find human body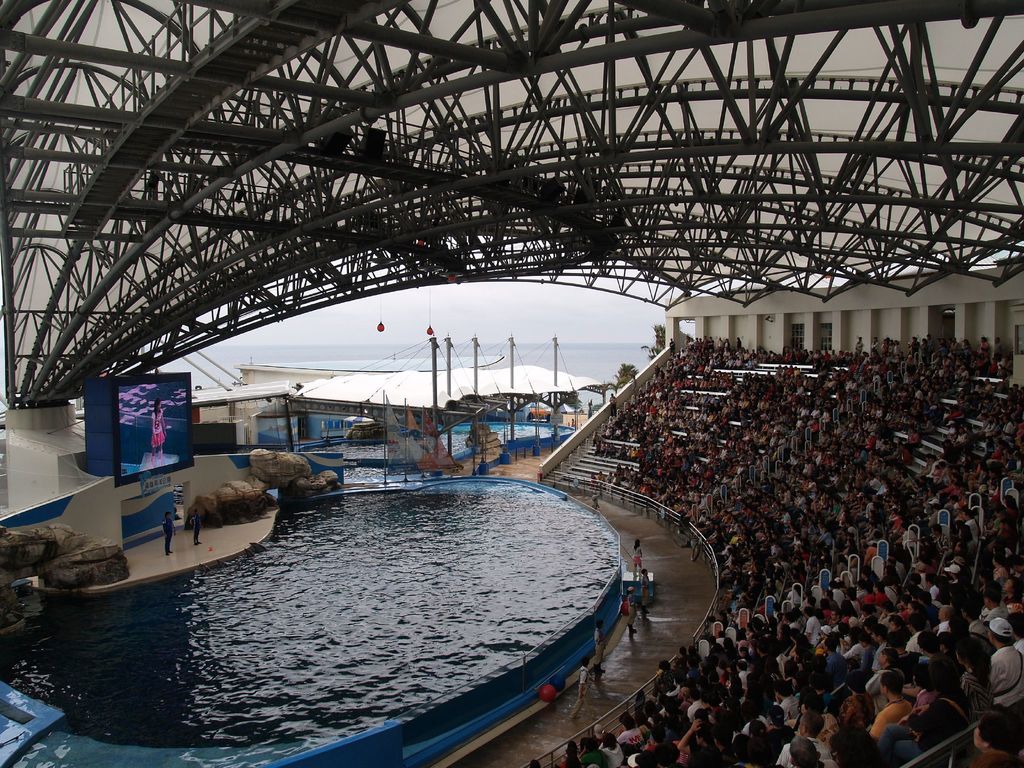
BBox(888, 337, 893, 355)
